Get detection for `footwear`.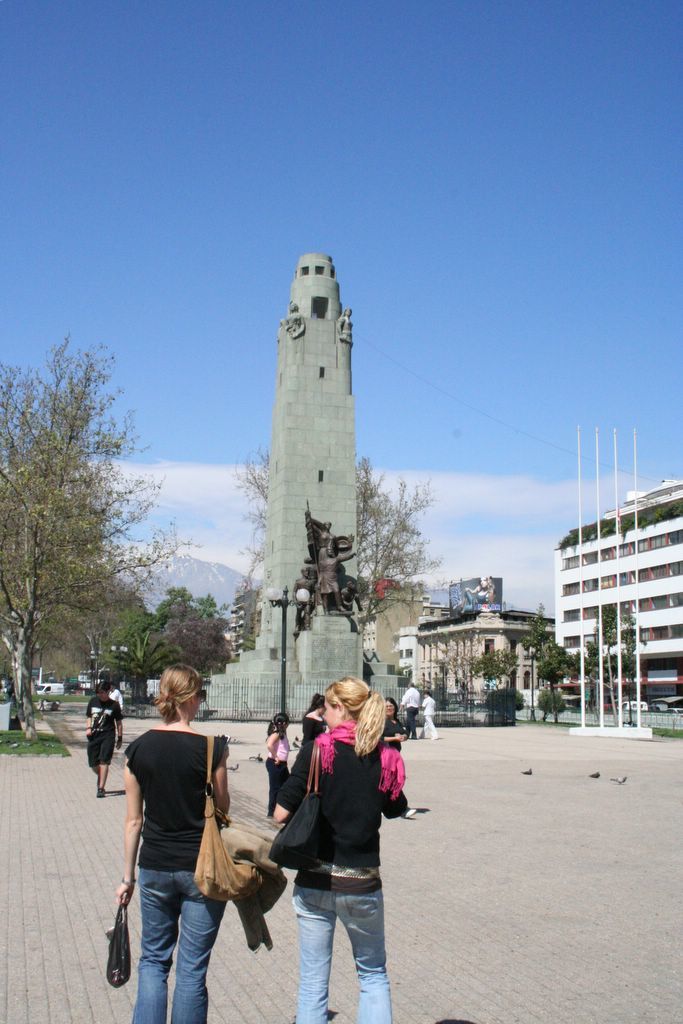
Detection: 401:805:416:819.
